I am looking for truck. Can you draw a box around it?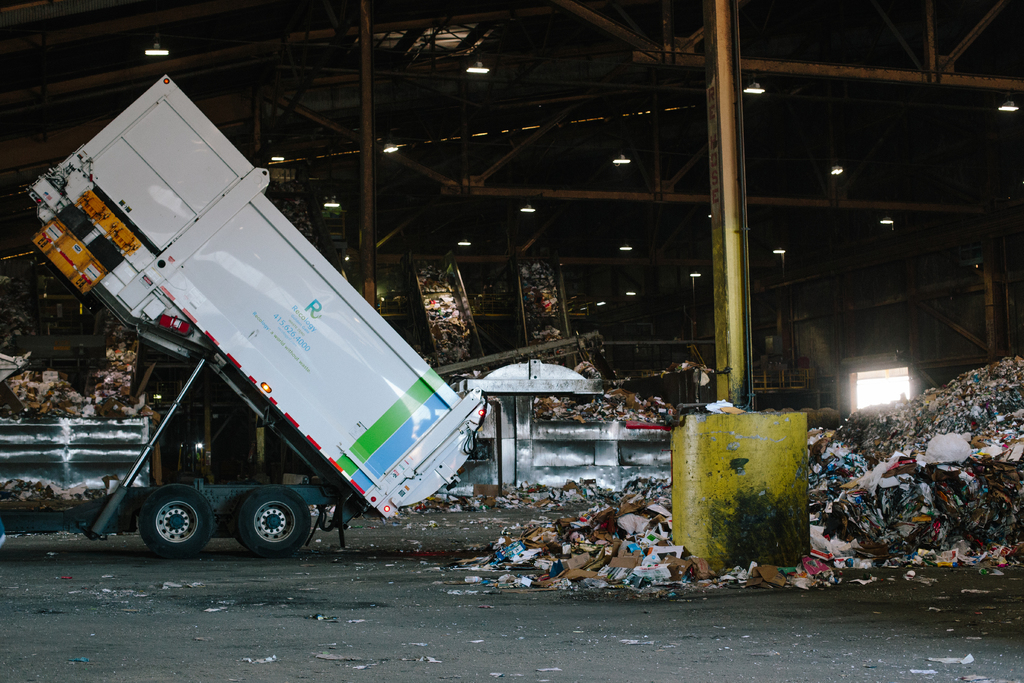
Sure, the bounding box is (left=21, top=83, right=541, bottom=611).
